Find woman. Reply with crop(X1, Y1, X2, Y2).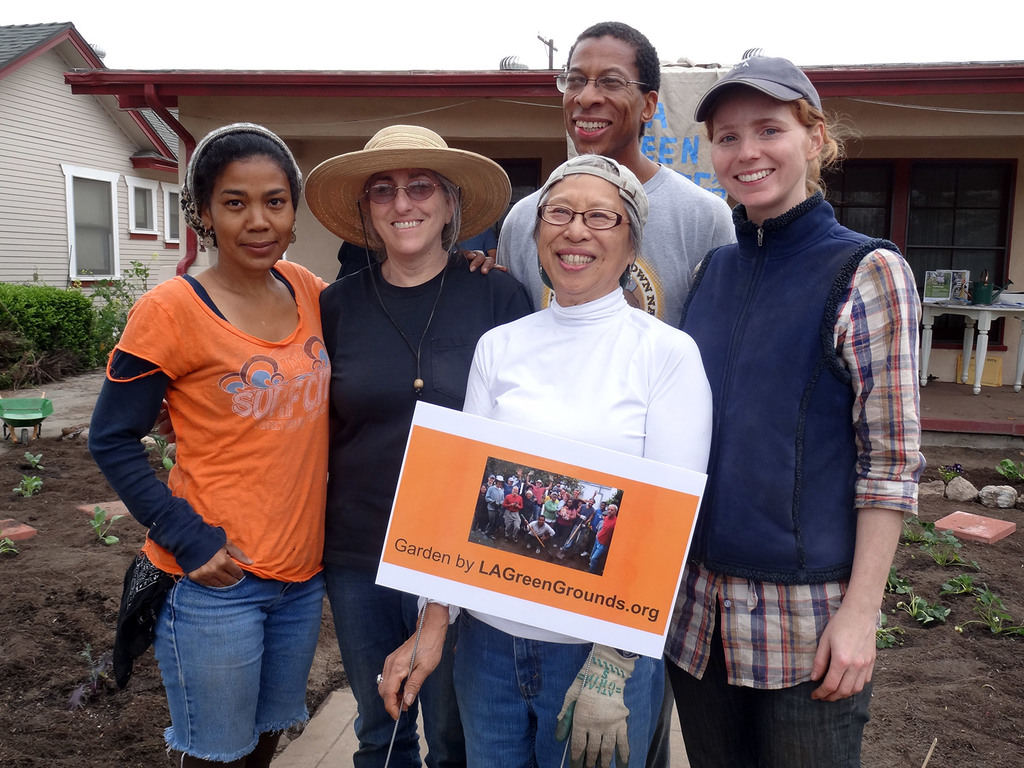
crop(83, 125, 346, 763).
